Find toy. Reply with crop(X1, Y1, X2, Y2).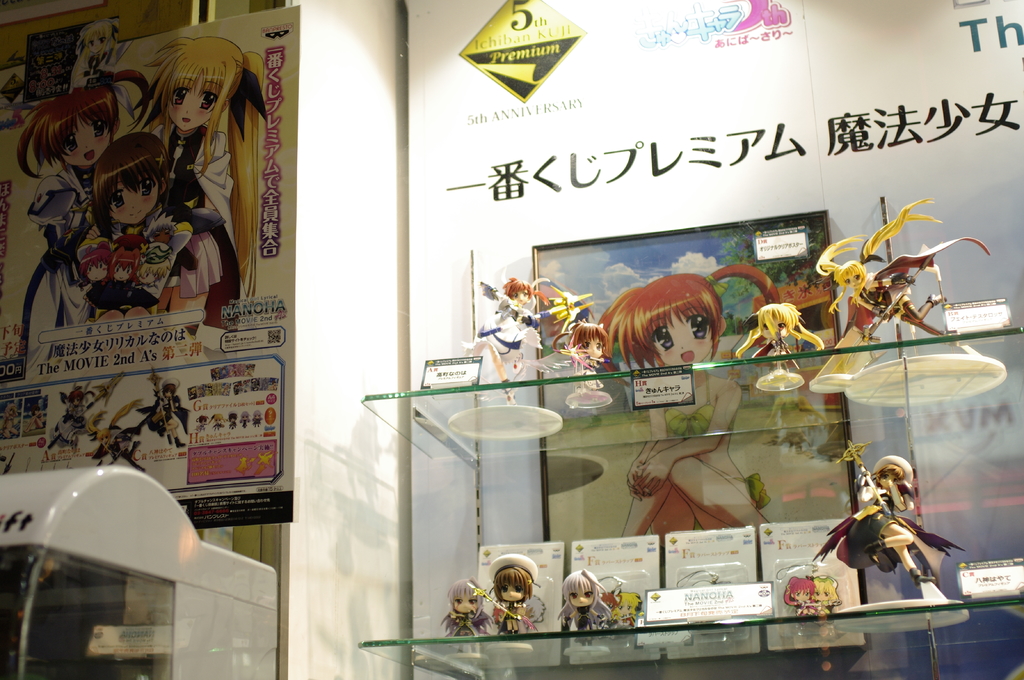
crop(132, 28, 264, 323).
